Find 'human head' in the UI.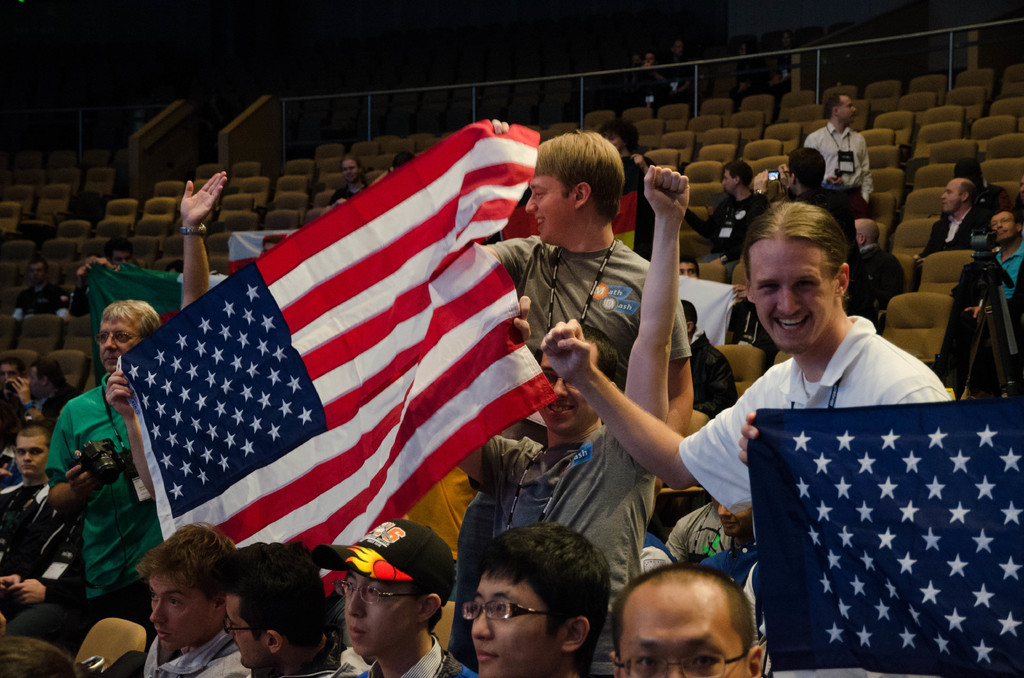
UI element at (721,156,755,193).
